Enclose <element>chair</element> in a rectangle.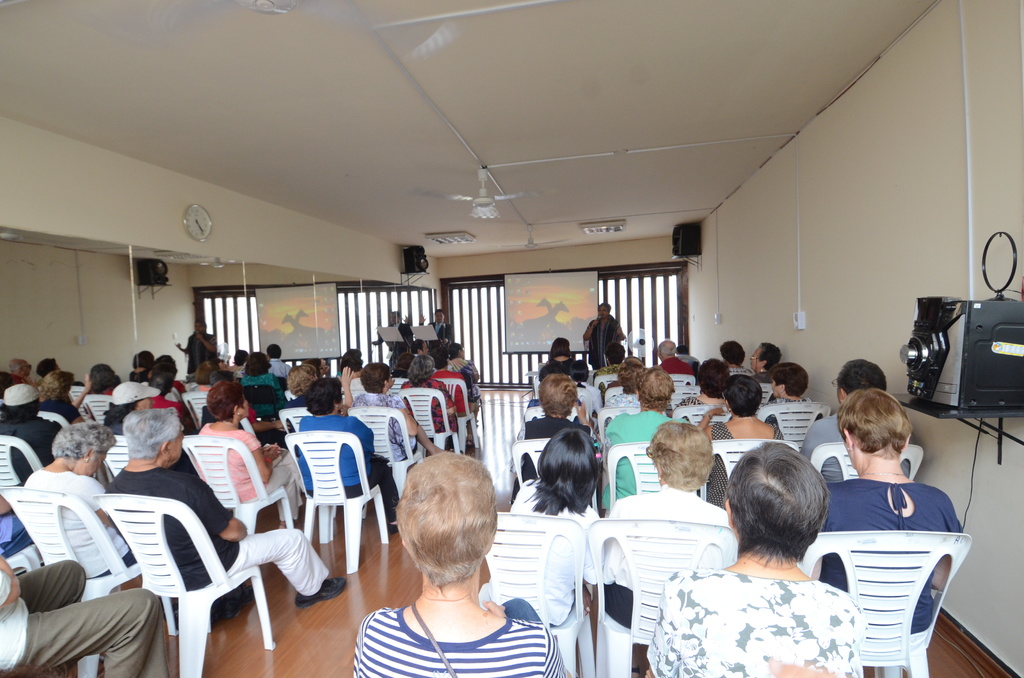
597:405:643:441.
